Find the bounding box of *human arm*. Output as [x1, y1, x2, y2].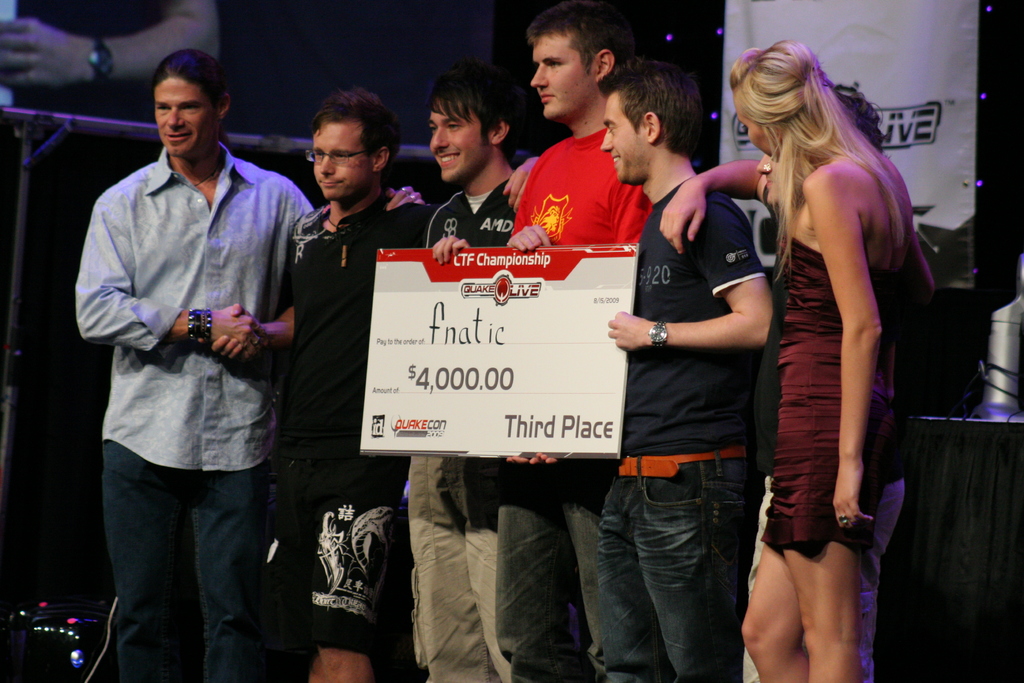
[801, 165, 886, 543].
